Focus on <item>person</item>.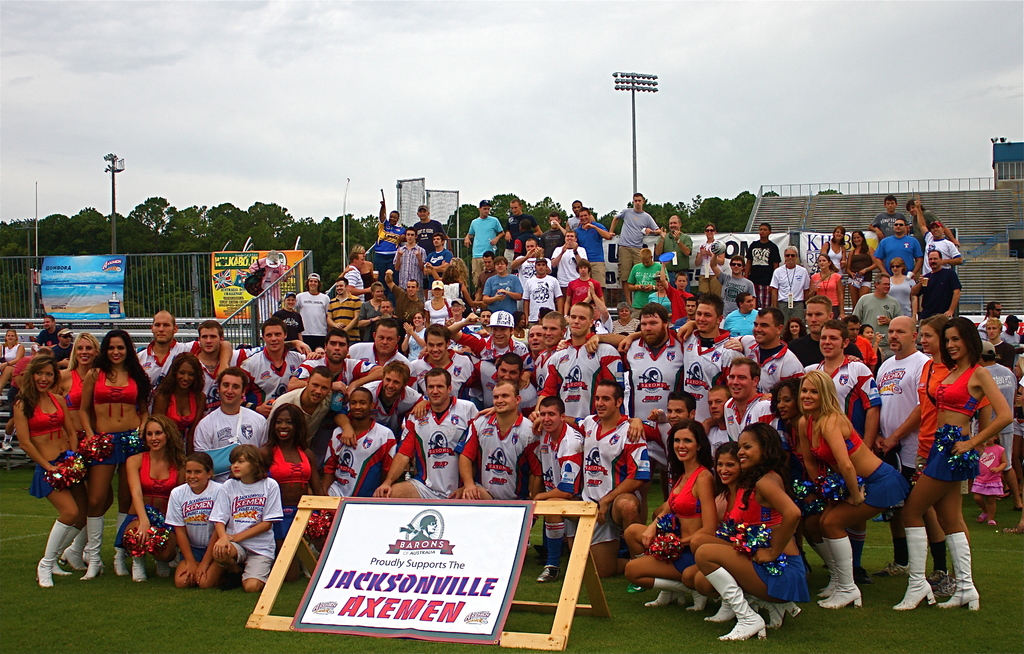
Focused at pyautogui.locateOnScreen(399, 308, 427, 363).
